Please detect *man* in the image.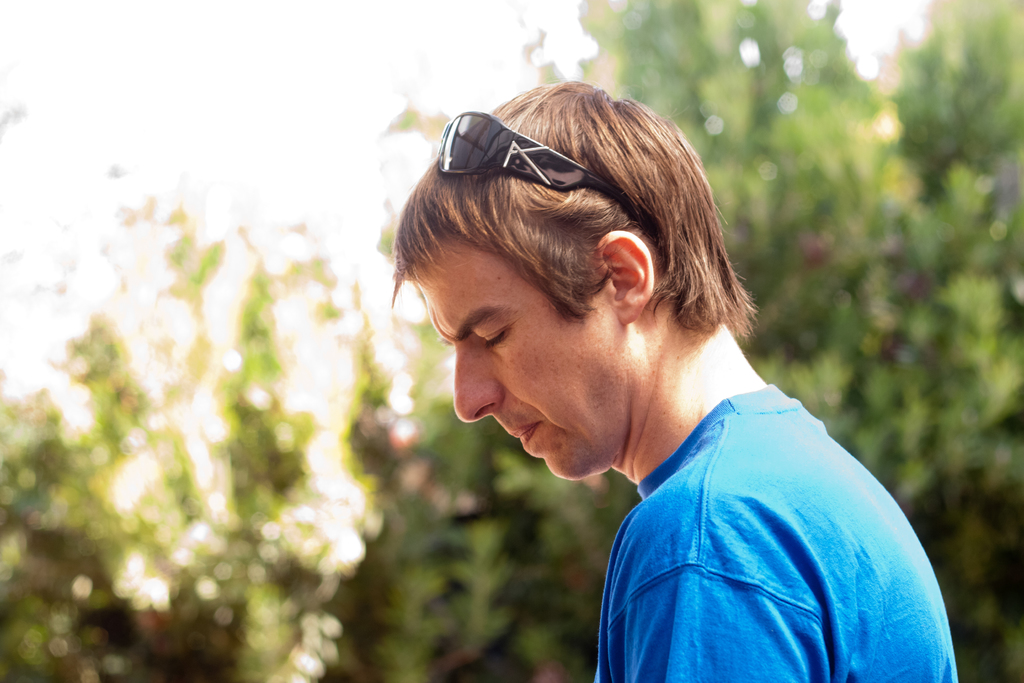
locate(364, 72, 966, 682).
